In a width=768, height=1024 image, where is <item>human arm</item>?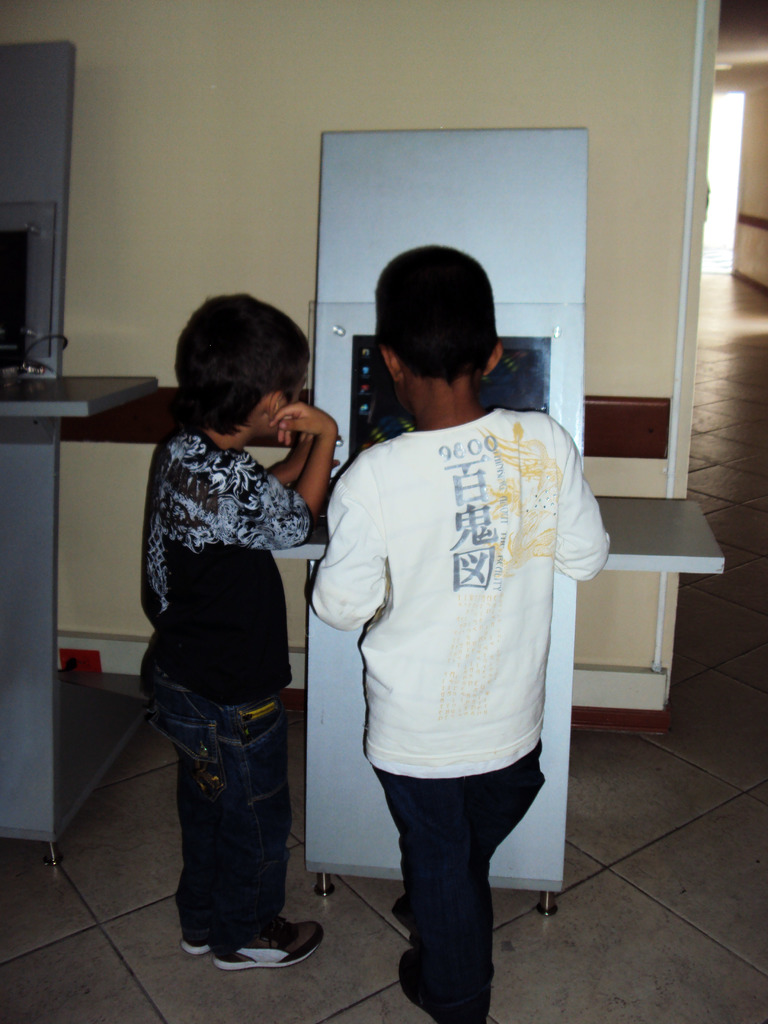
l=555, t=417, r=609, b=595.
